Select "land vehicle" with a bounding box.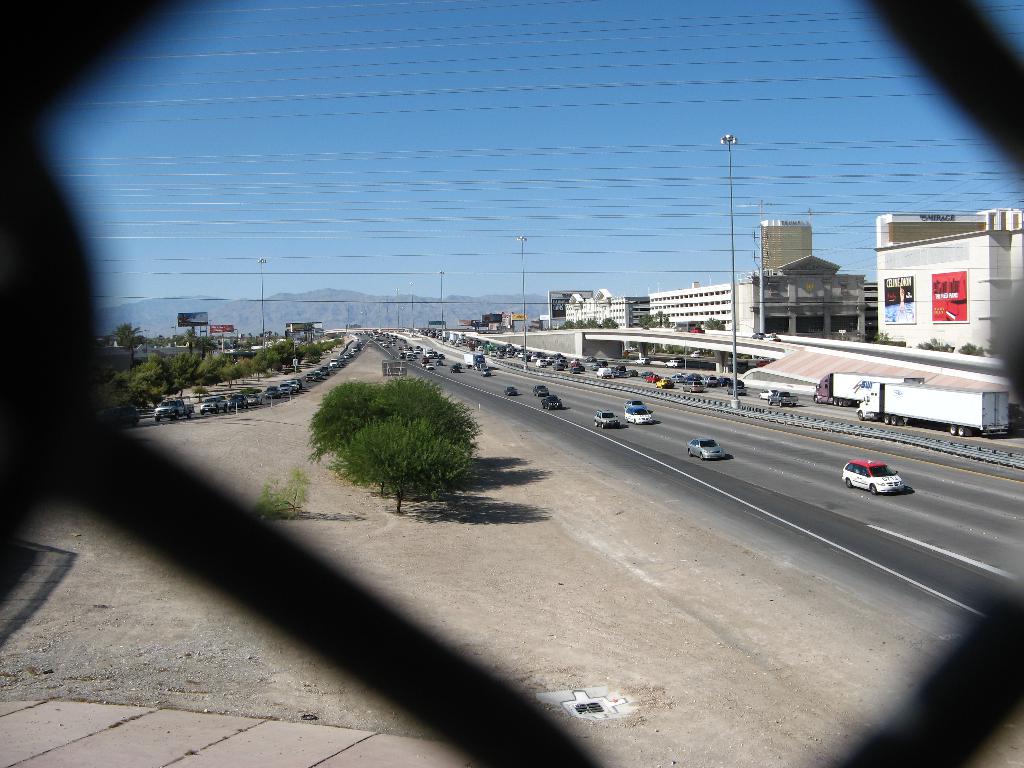
[759, 330, 781, 342].
